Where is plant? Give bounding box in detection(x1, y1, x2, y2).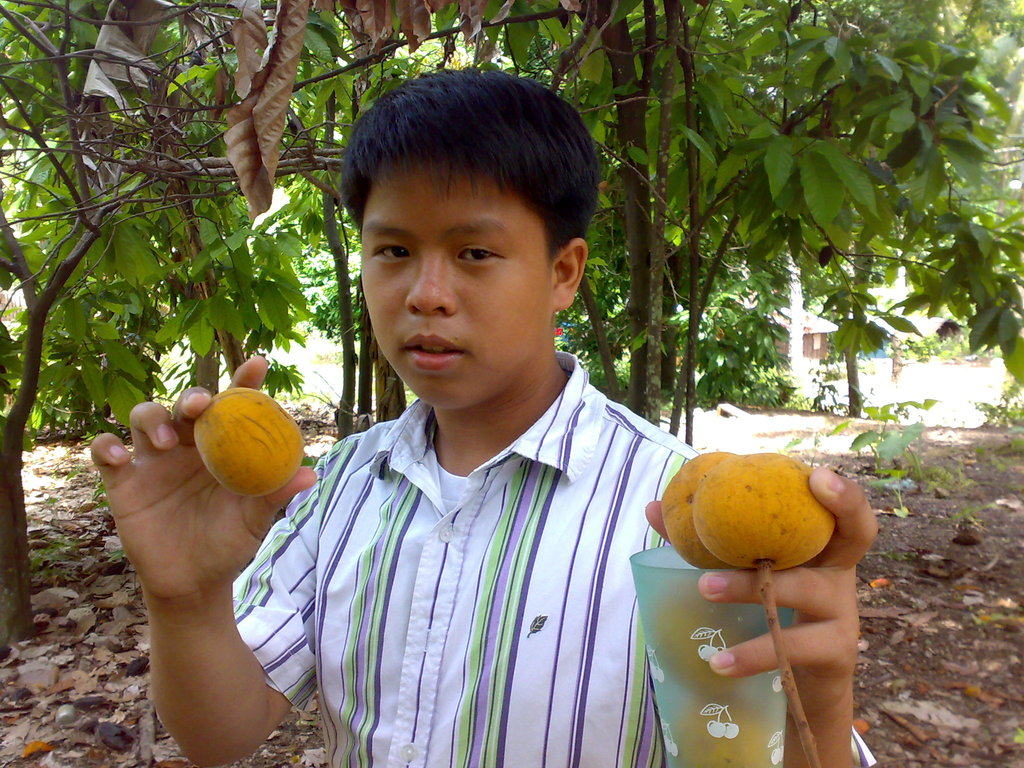
detection(808, 355, 861, 413).
